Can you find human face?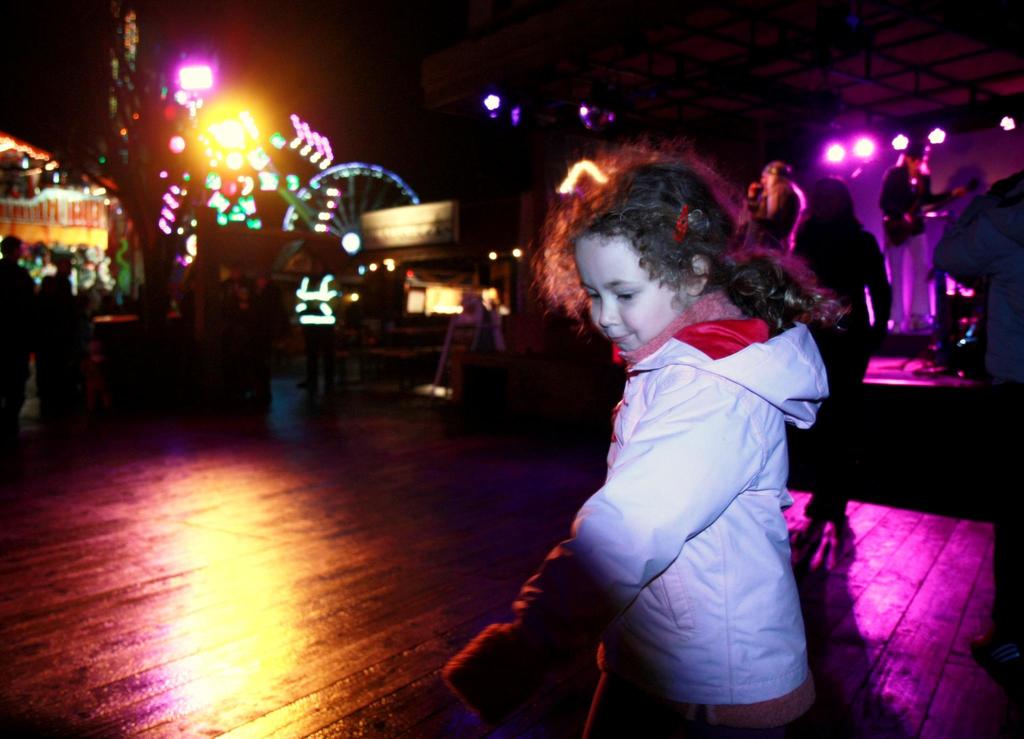
Yes, bounding box: BBox(570, 236, 676, 353).
